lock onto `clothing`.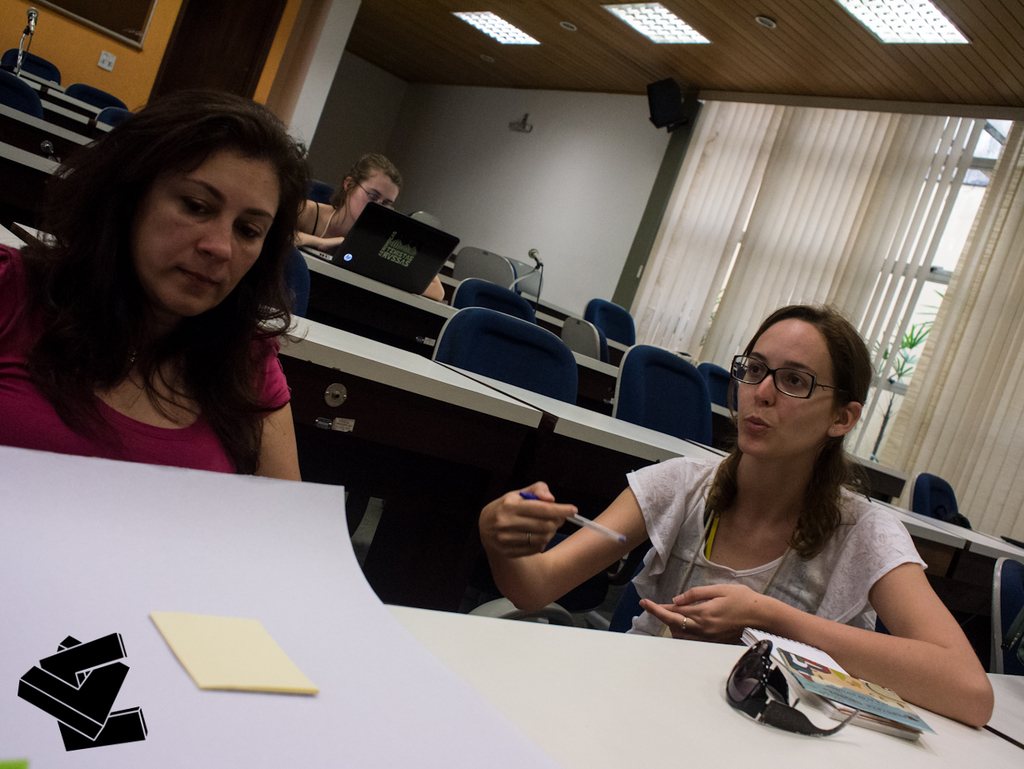
Locked: pyautogui.locateOnScreen(317, 203, 337, 243).
